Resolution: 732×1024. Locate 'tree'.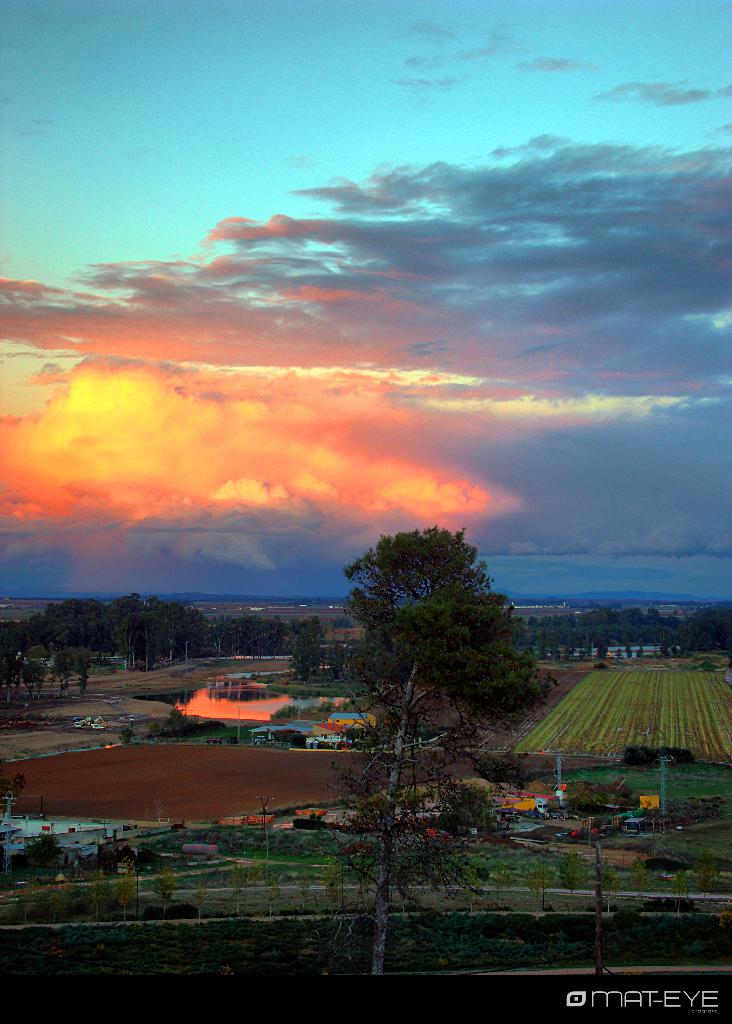
rect(622, 863, 651, 909).
